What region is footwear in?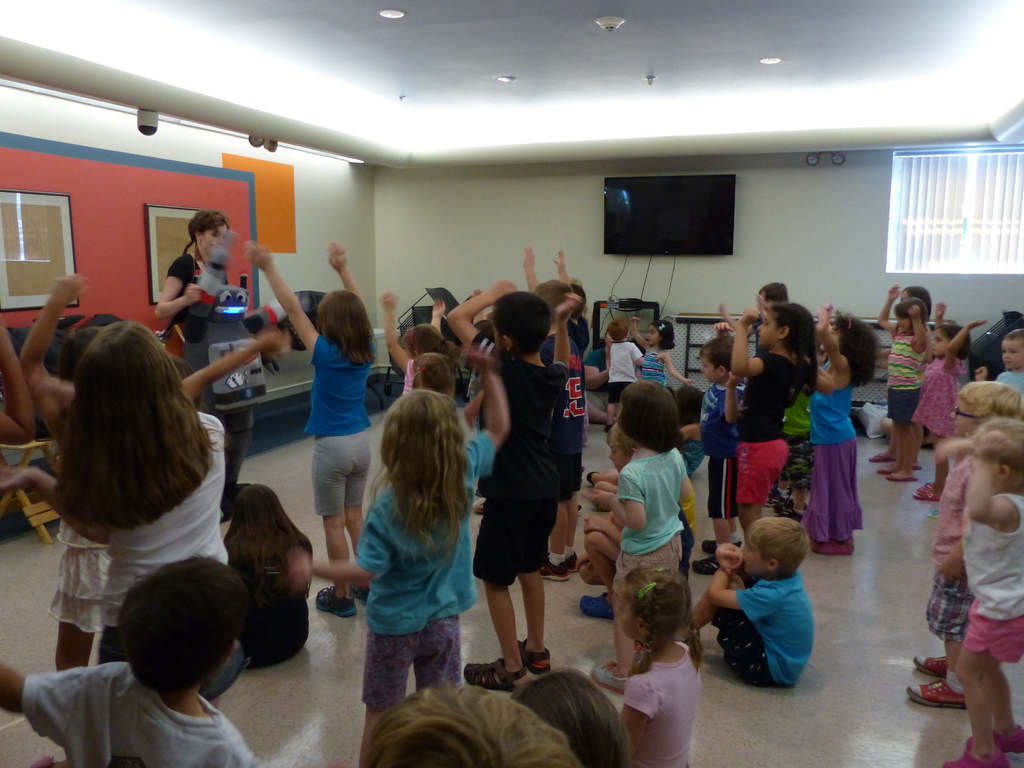
left=460, top=655, right=532, bottom=694.
